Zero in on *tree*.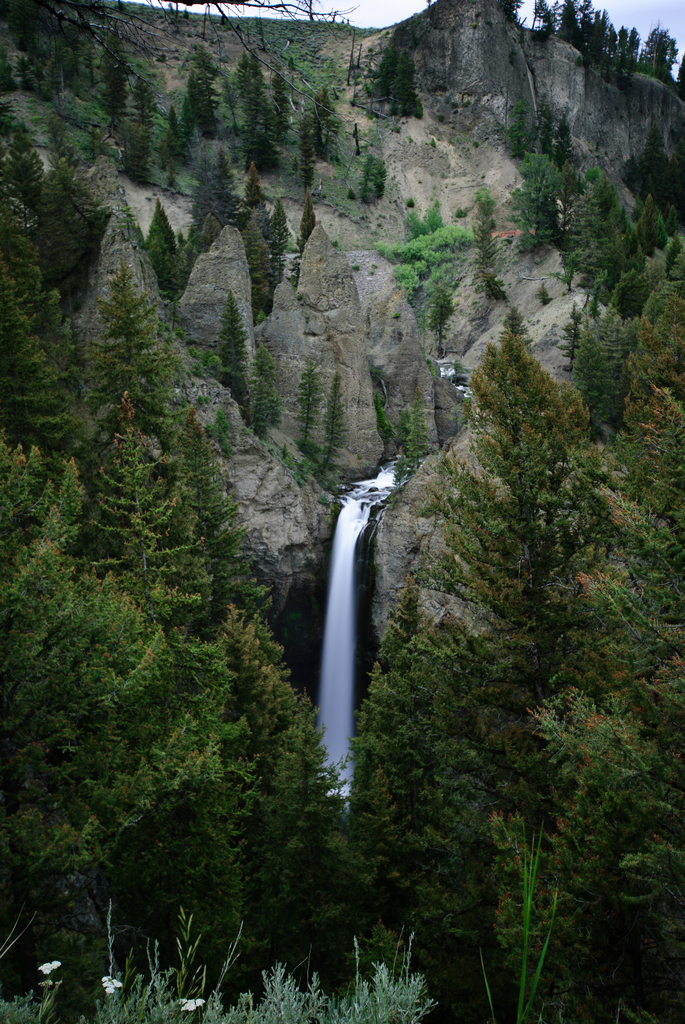
Zeroed in: BBox(584, 170, 675, 252).
